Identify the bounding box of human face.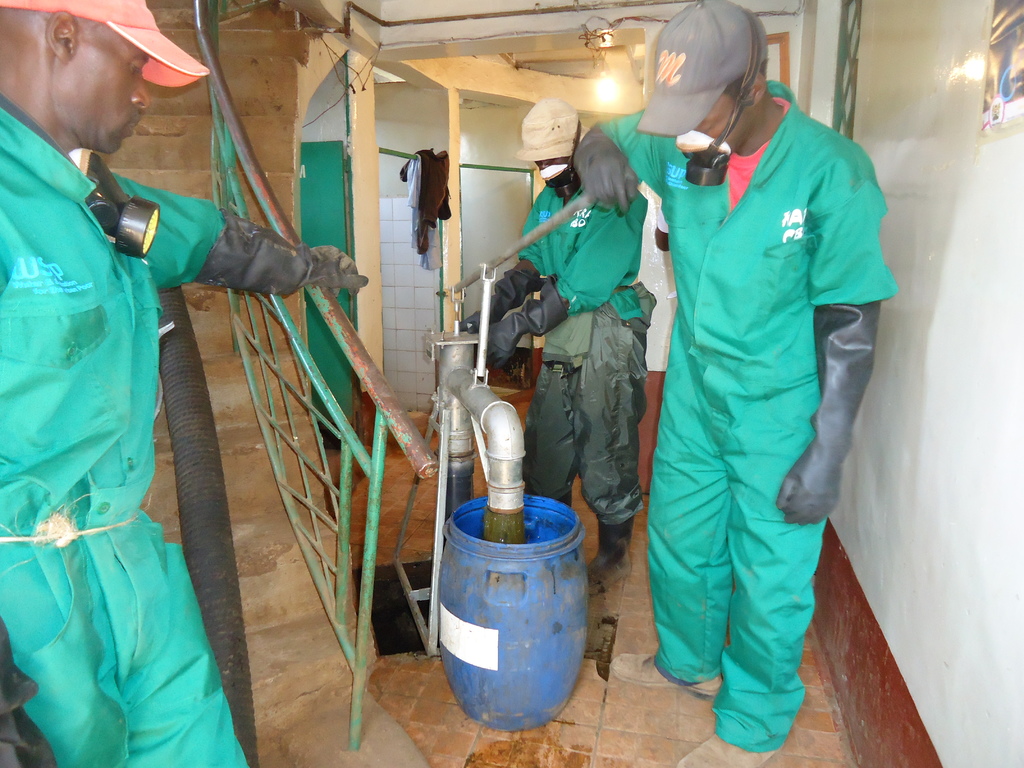
x1=59, y1=31, x2=155, y2=161.
